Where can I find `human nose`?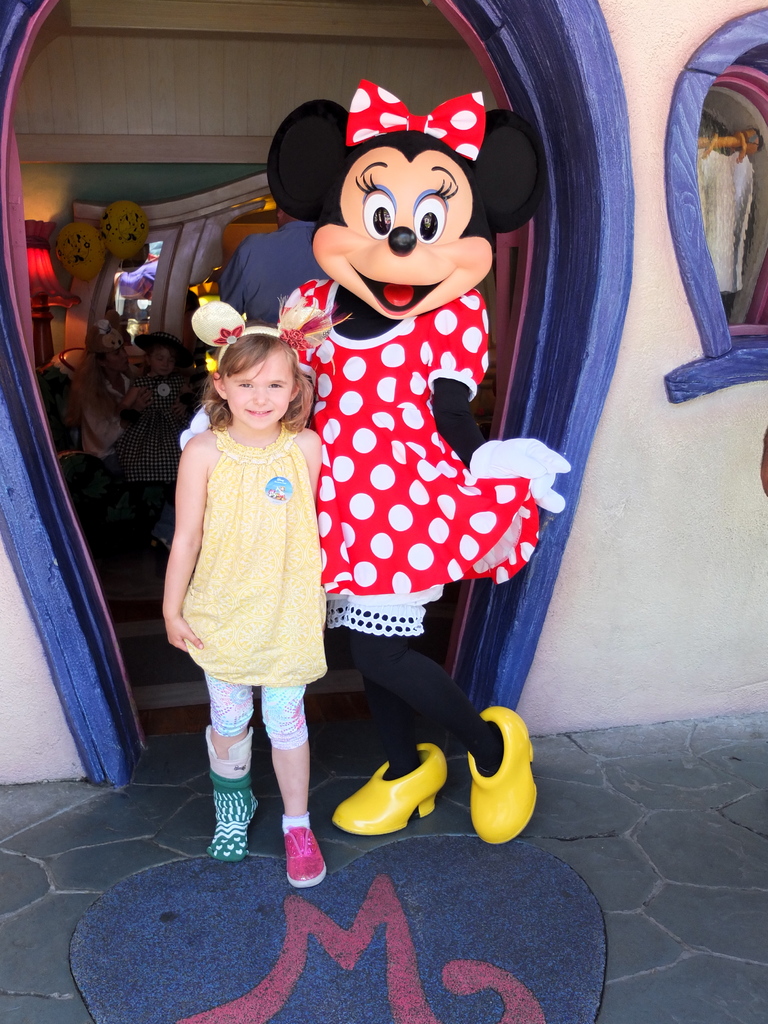
You can find it at bbox=(161, 358, 168, 367).
